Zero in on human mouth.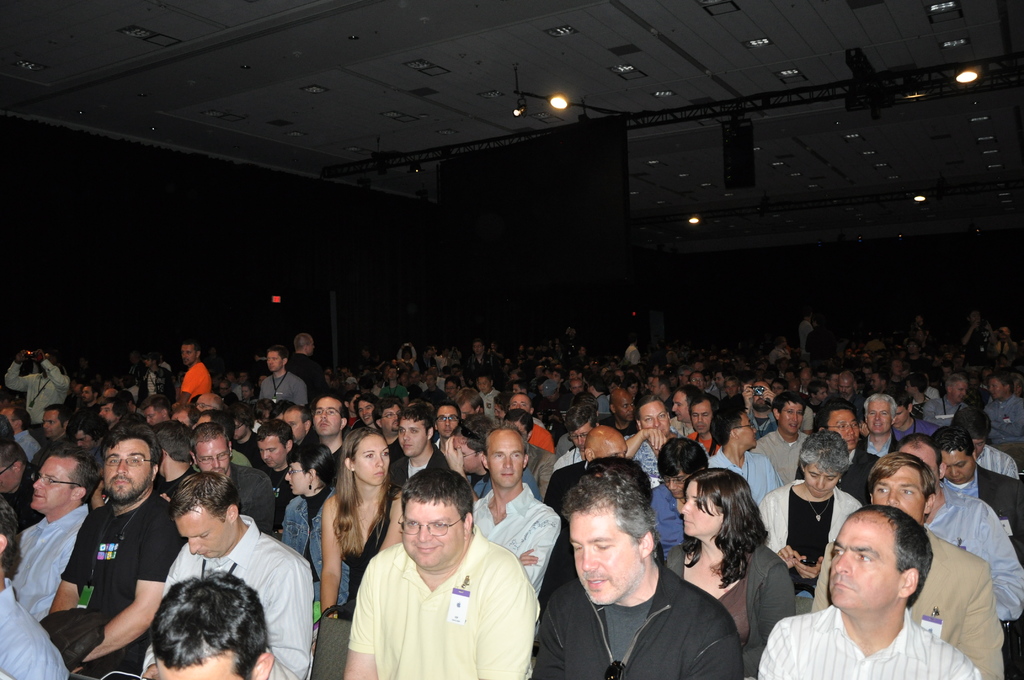
Zeroed in: 417,547,441,555.
